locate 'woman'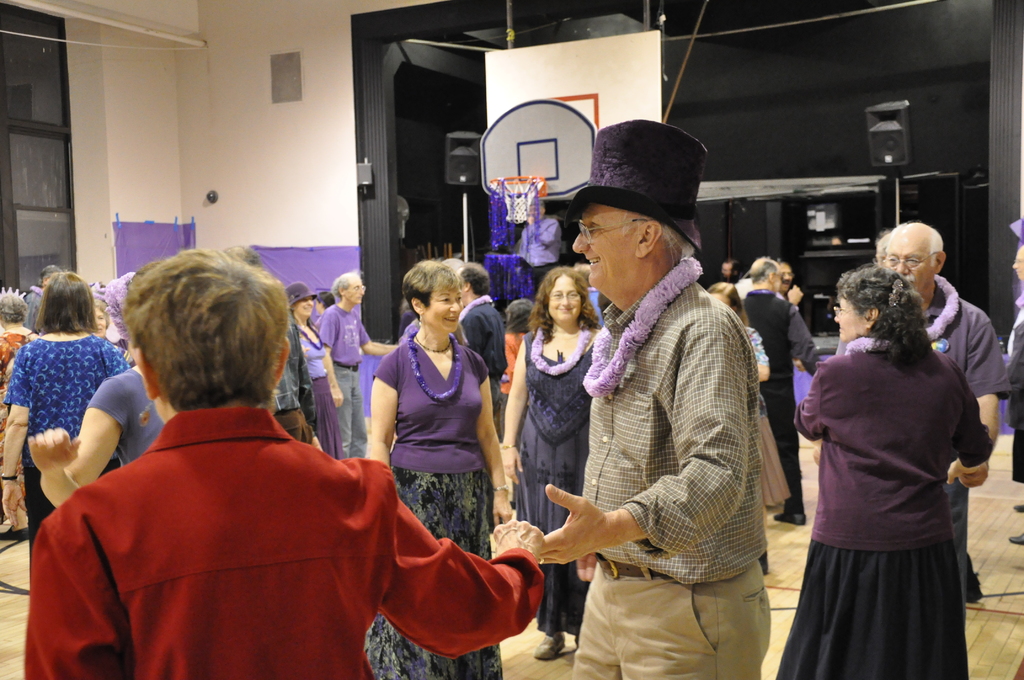
283,278,348,462
